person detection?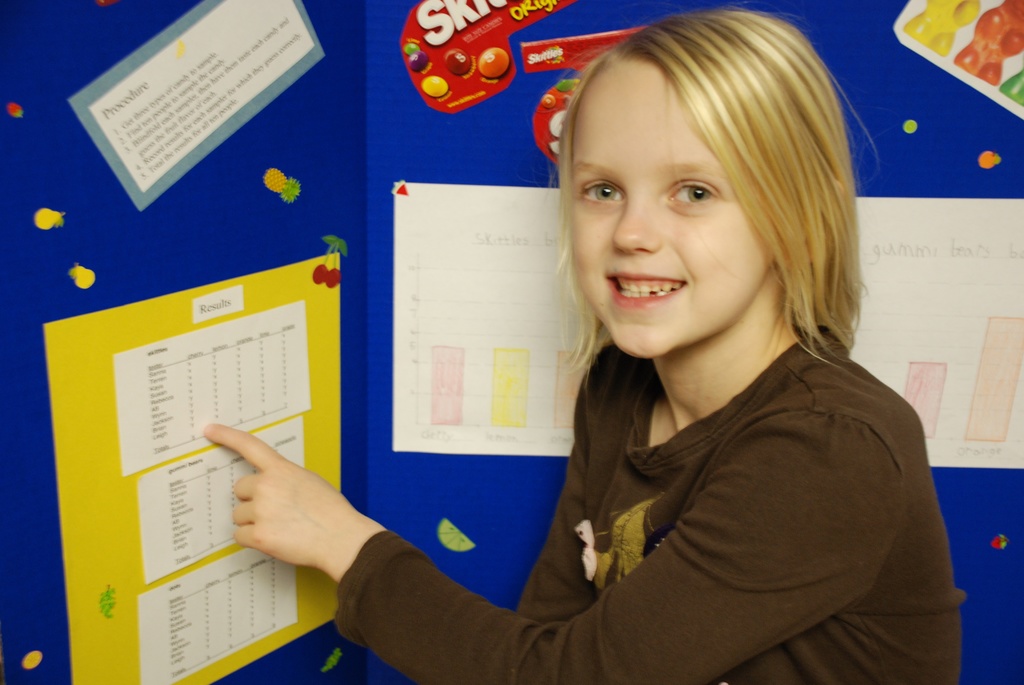
crop(292, 42, 948, 684)
